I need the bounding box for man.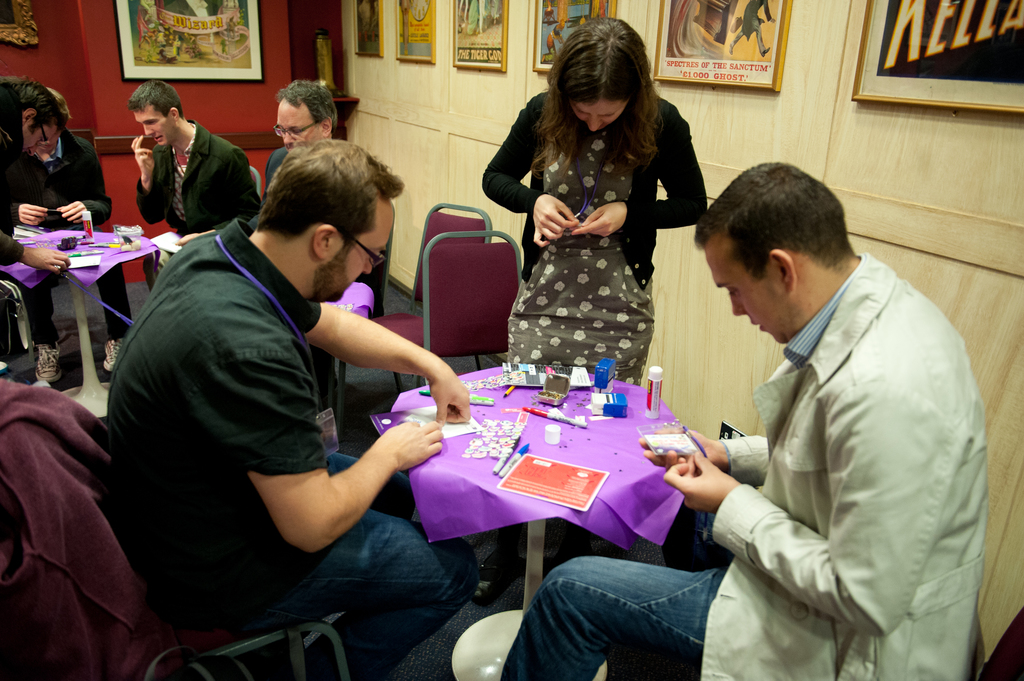
Here it is: crop(0, 72, 63, 282).
